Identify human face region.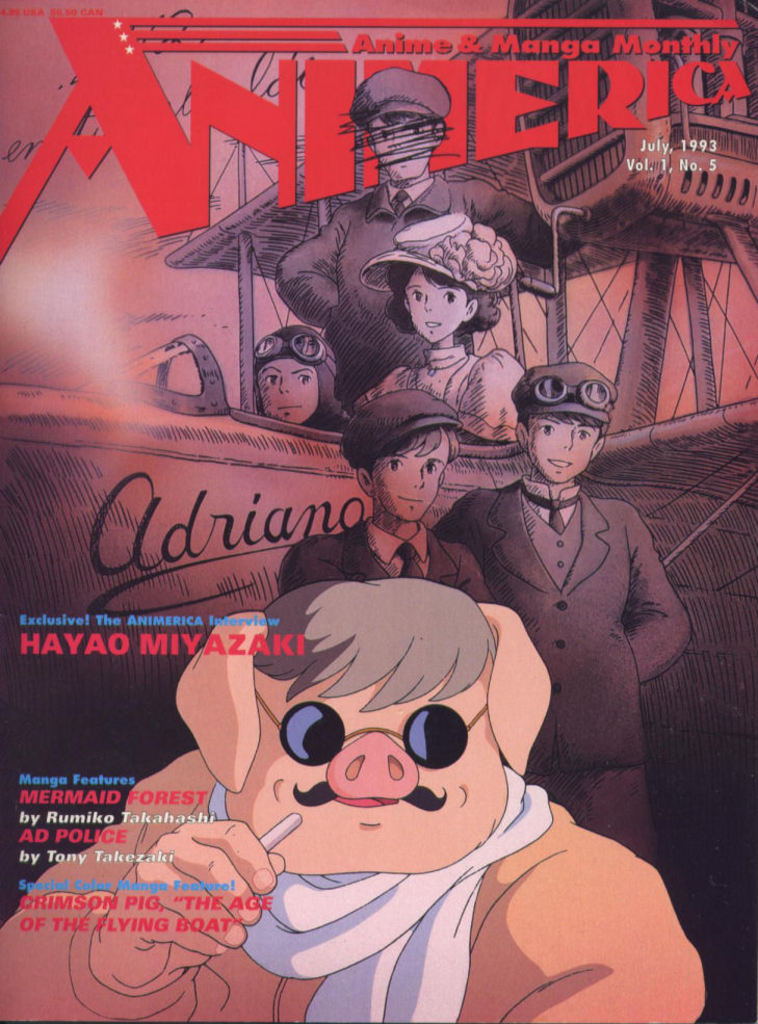
Region: pyautogui.locateOnScreen(371, 435, 448, 521).
